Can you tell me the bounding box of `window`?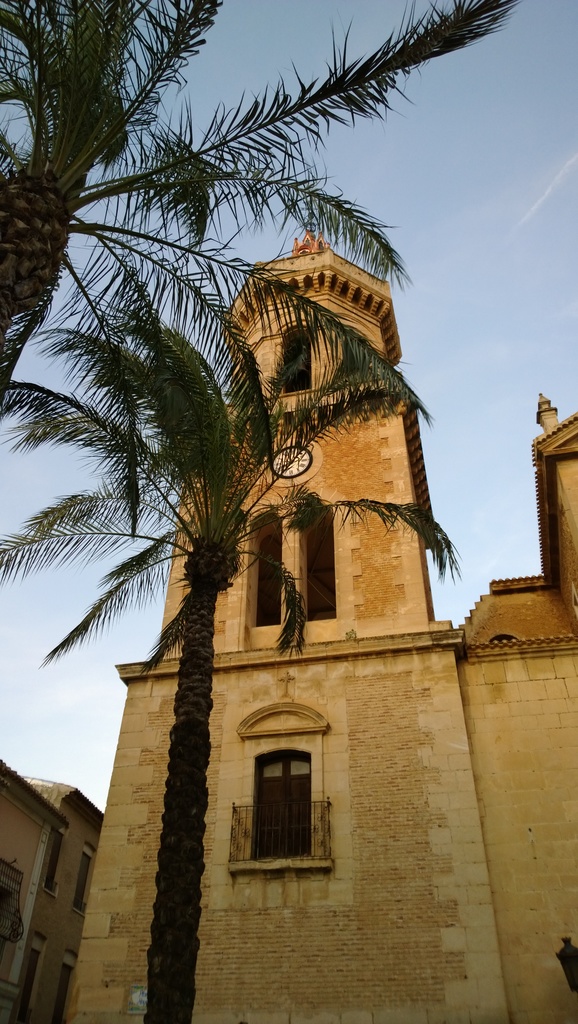
bbox=[69, 843, 97, 915].
